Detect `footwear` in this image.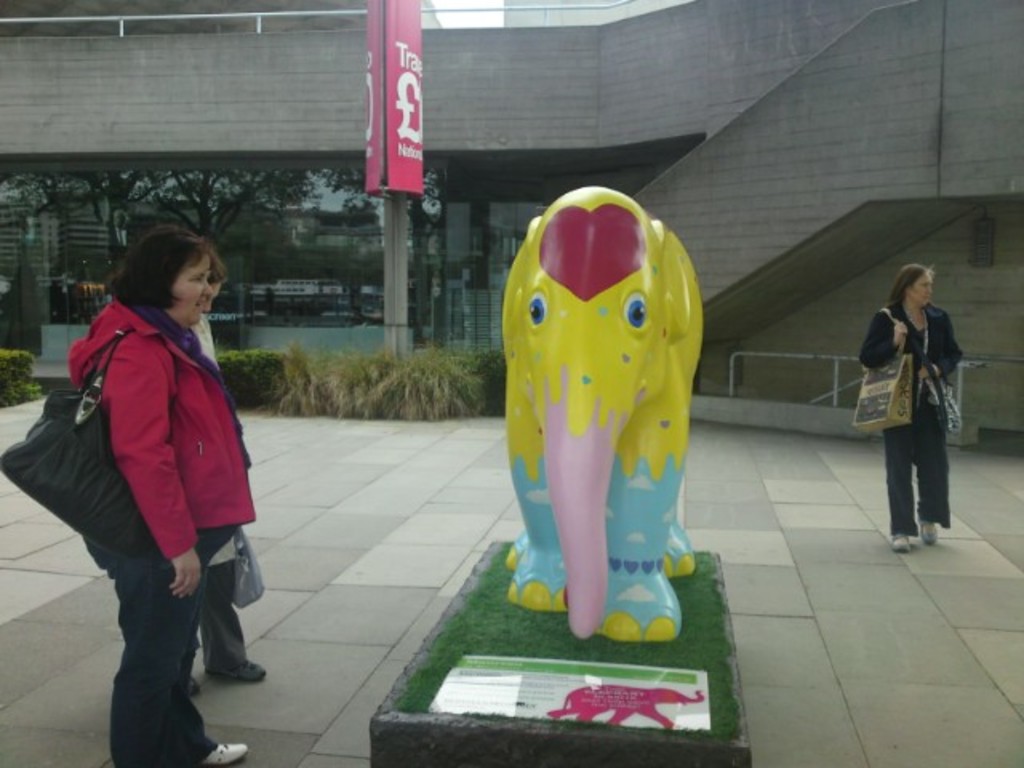
Detection: <bbox>203, 744, 253, 766</bbox>.
